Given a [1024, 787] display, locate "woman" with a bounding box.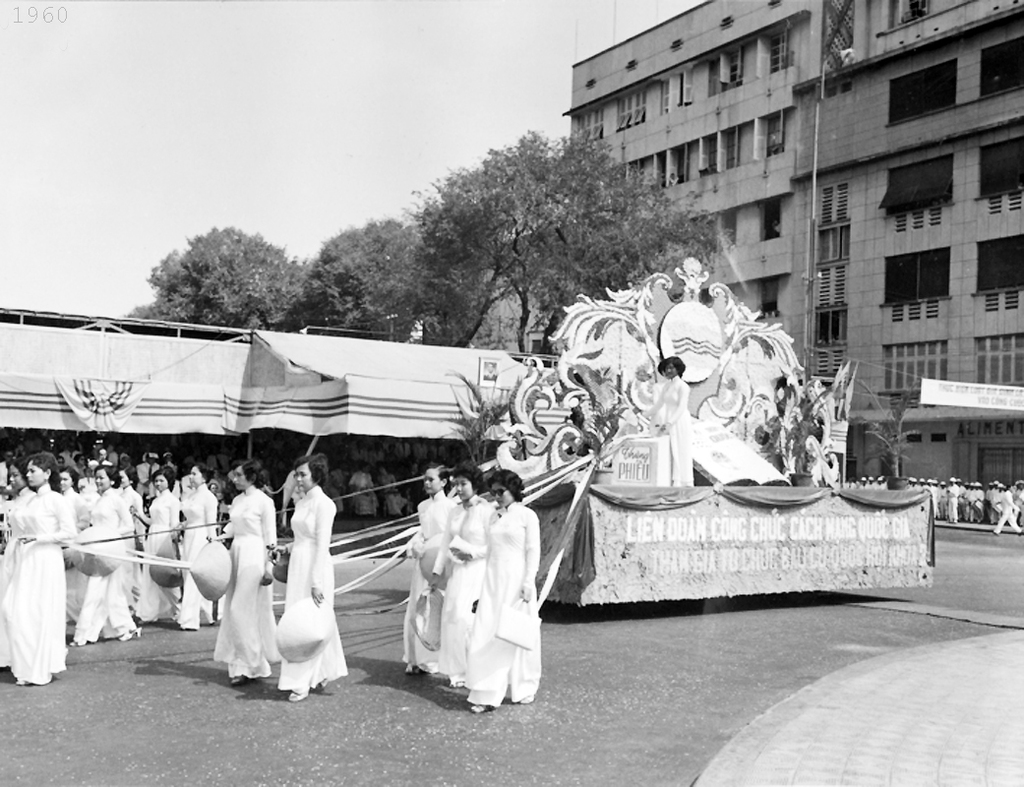
Located: <box>176,462,213,631</box>.
